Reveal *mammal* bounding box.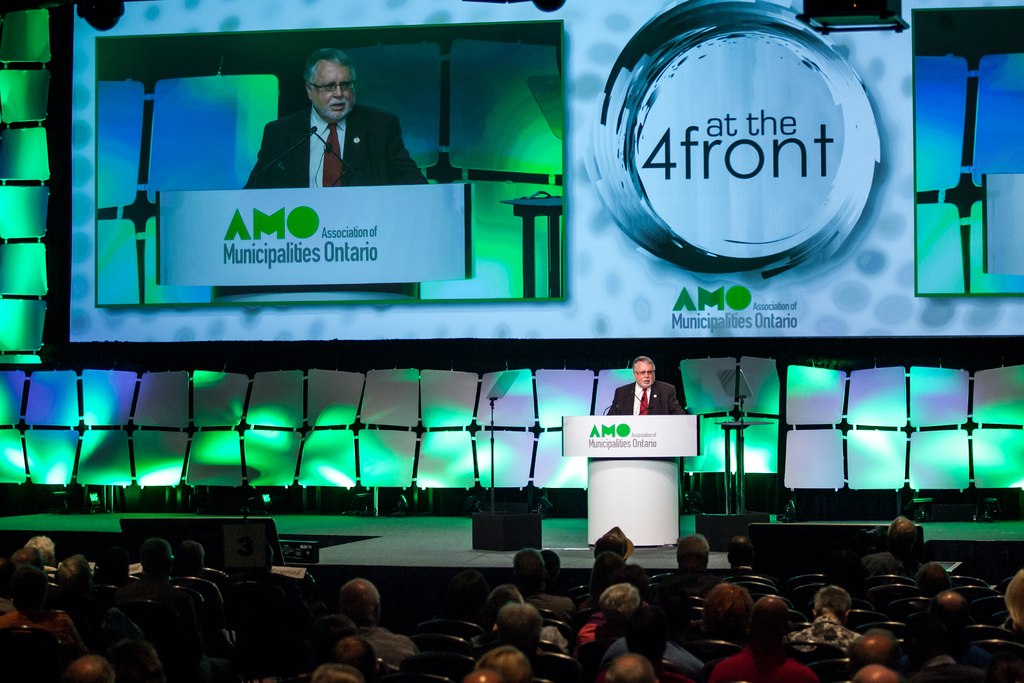
Revealed: [x1=480, y1=597, x2=545, y2=667].
